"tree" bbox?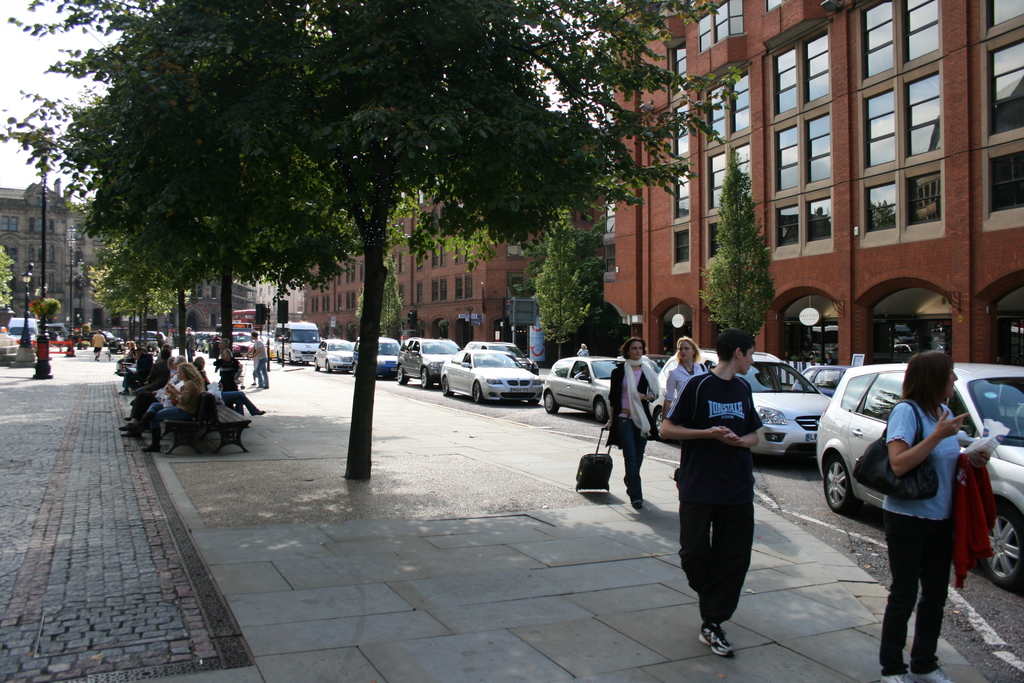
bbox(707, 179, 797, 334)
